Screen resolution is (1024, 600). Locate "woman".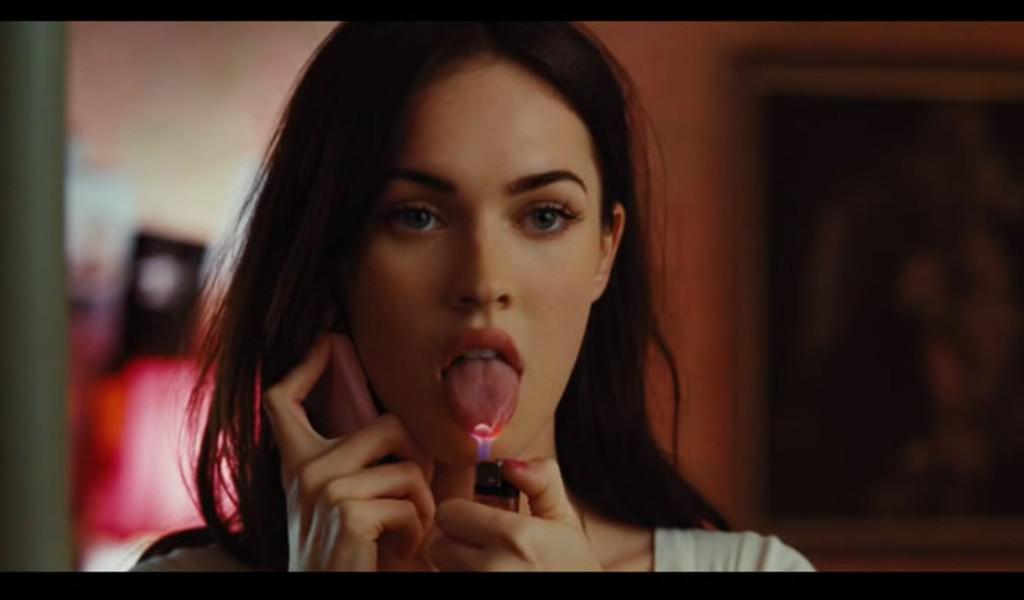
147/22/772/570.
